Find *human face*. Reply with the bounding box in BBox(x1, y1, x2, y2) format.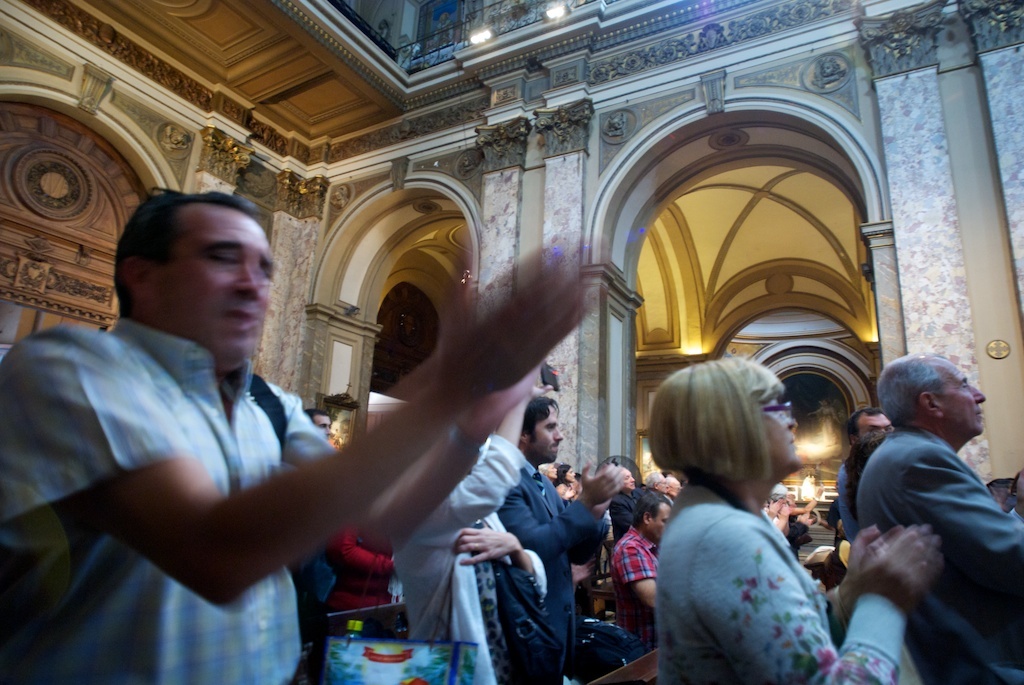
BBox(150, 201, 274, 370).
